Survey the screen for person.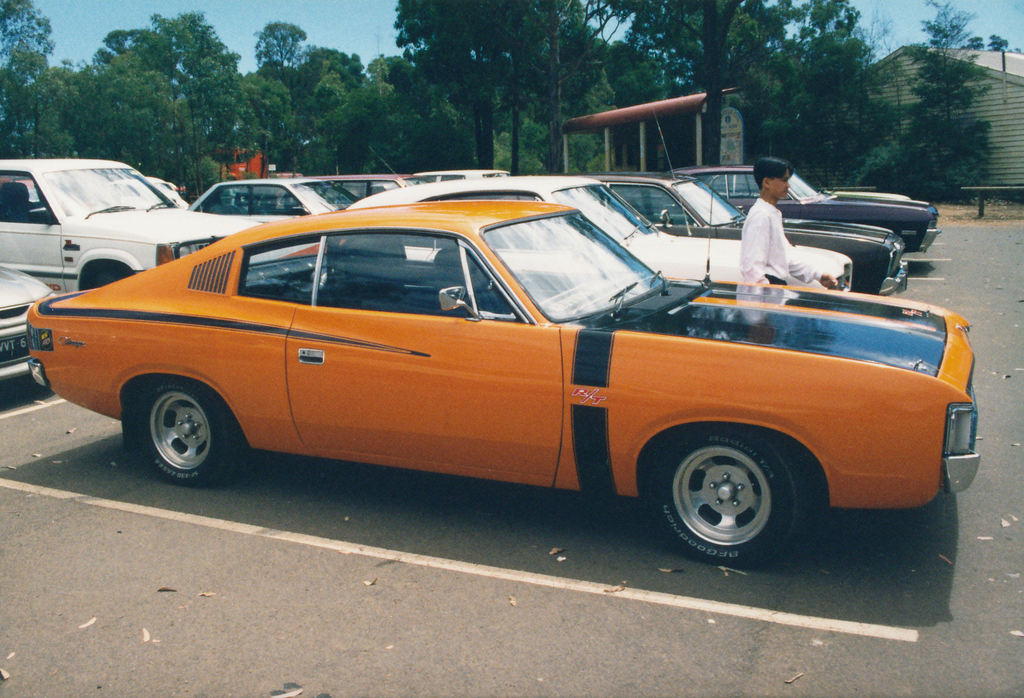
Survey found: [left=742, top=154, right=836, bottom=288].
